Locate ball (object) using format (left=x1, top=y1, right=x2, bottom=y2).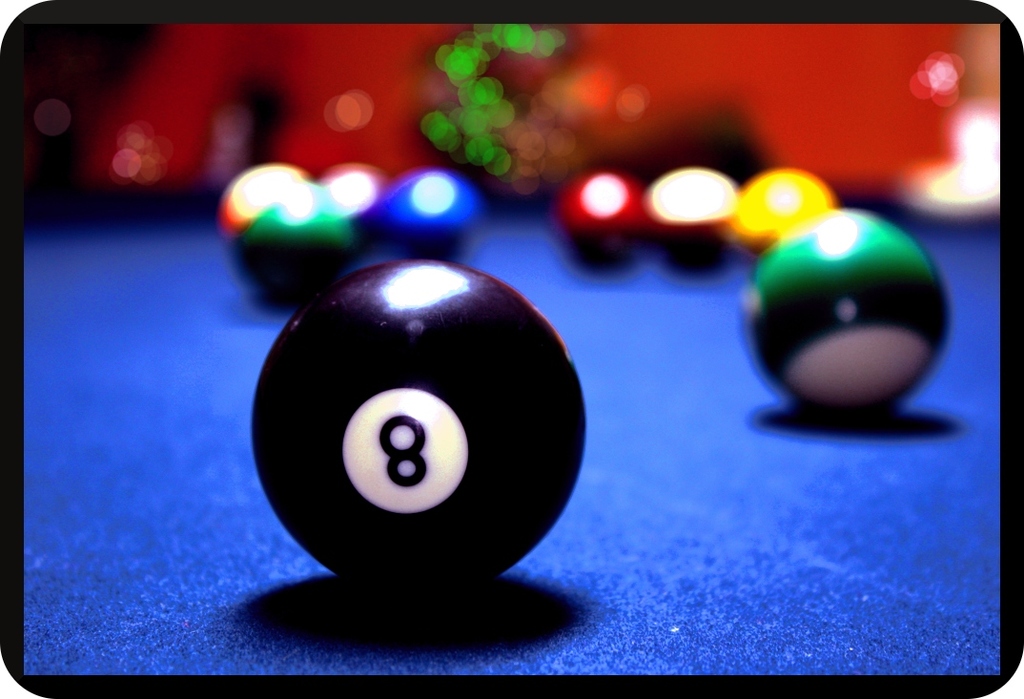
(left=220, top=165, right=301, bottom=236).
